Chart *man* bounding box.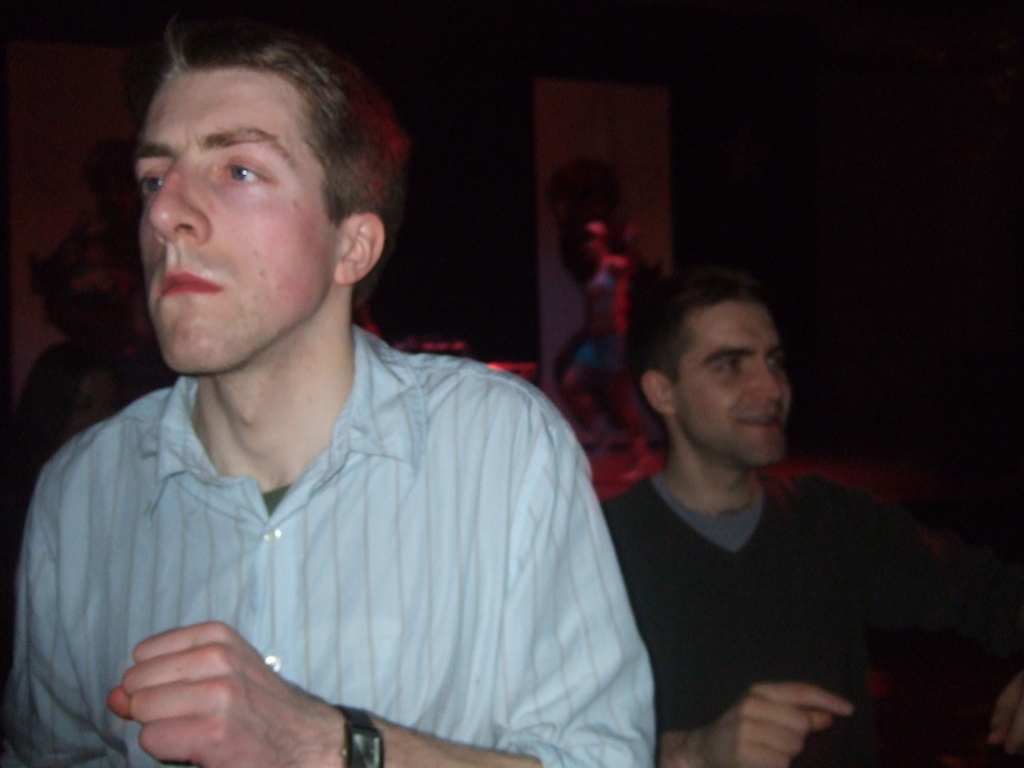
Charted: 596 271 1023 767.
